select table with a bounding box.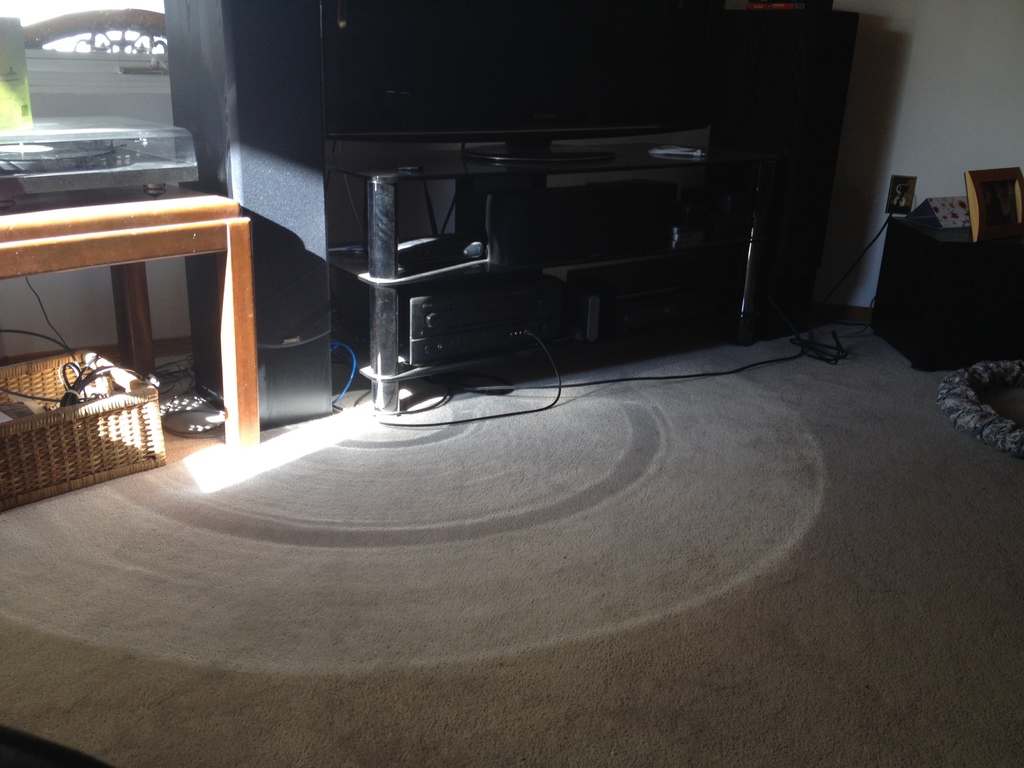
<bbox>0, 179, 273, 488</bbox>.
